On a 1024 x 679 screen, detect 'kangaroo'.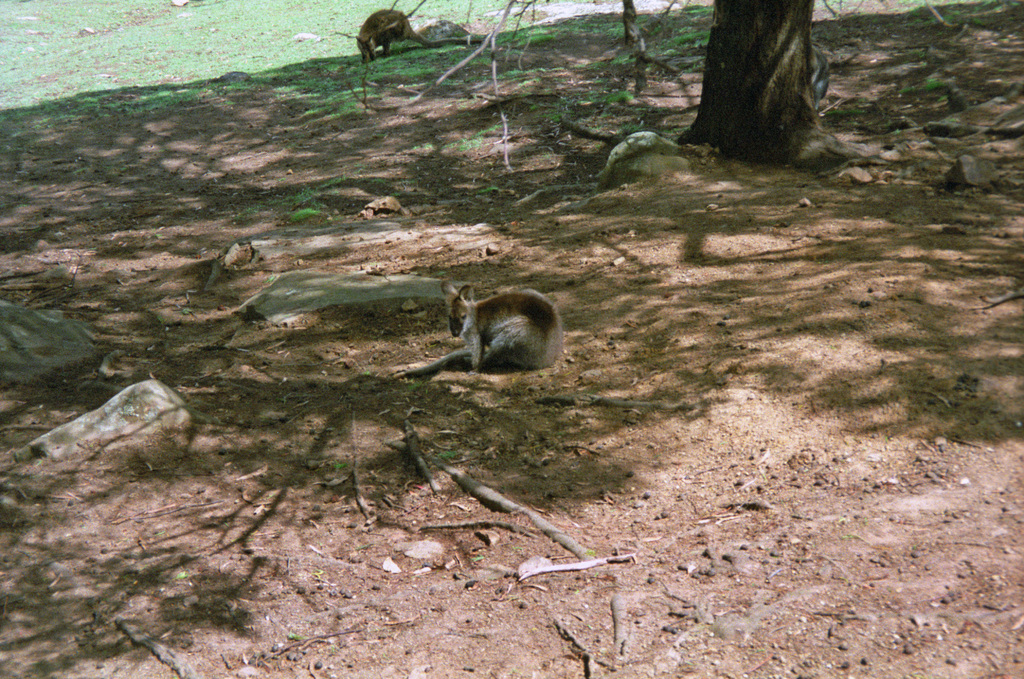
x1=420, y1=280, x2=567, y2=369.
